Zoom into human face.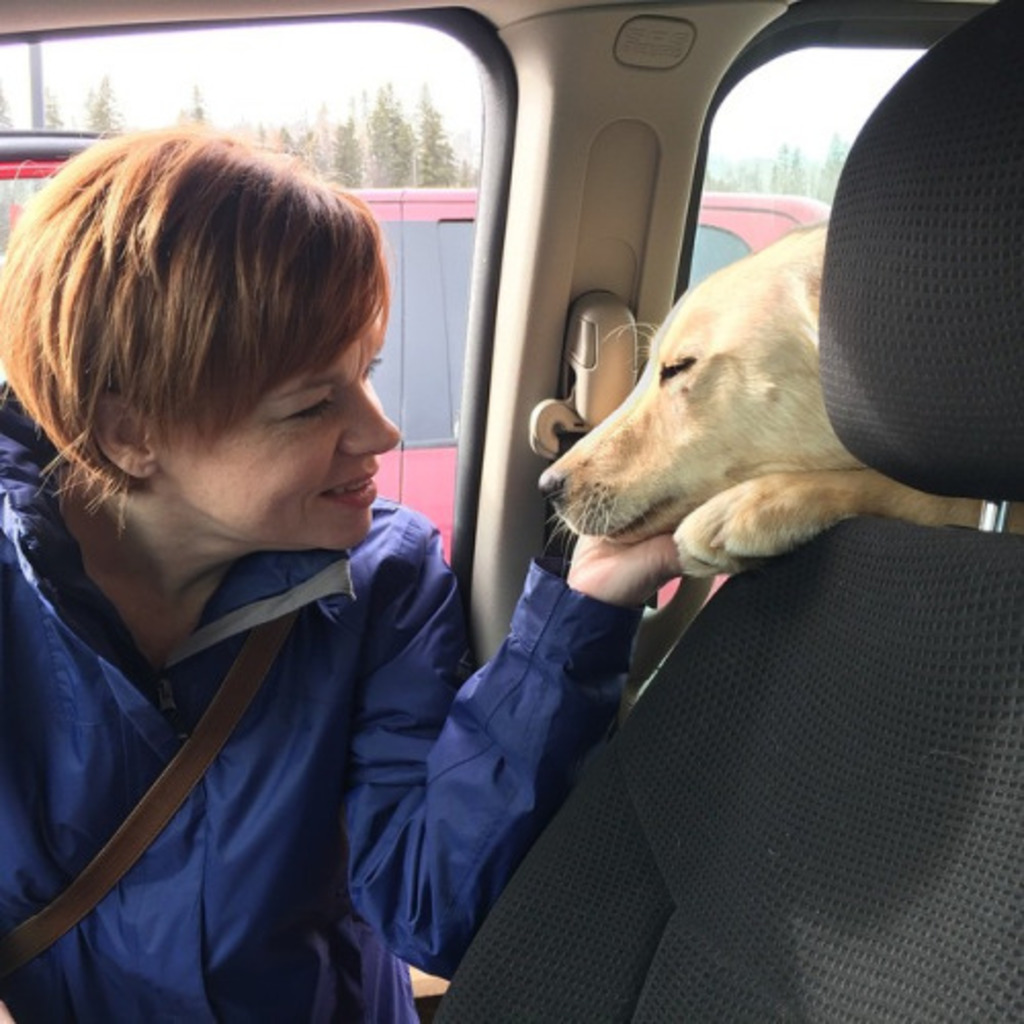
Zoom target: detection(158, 322, 401, 551).
